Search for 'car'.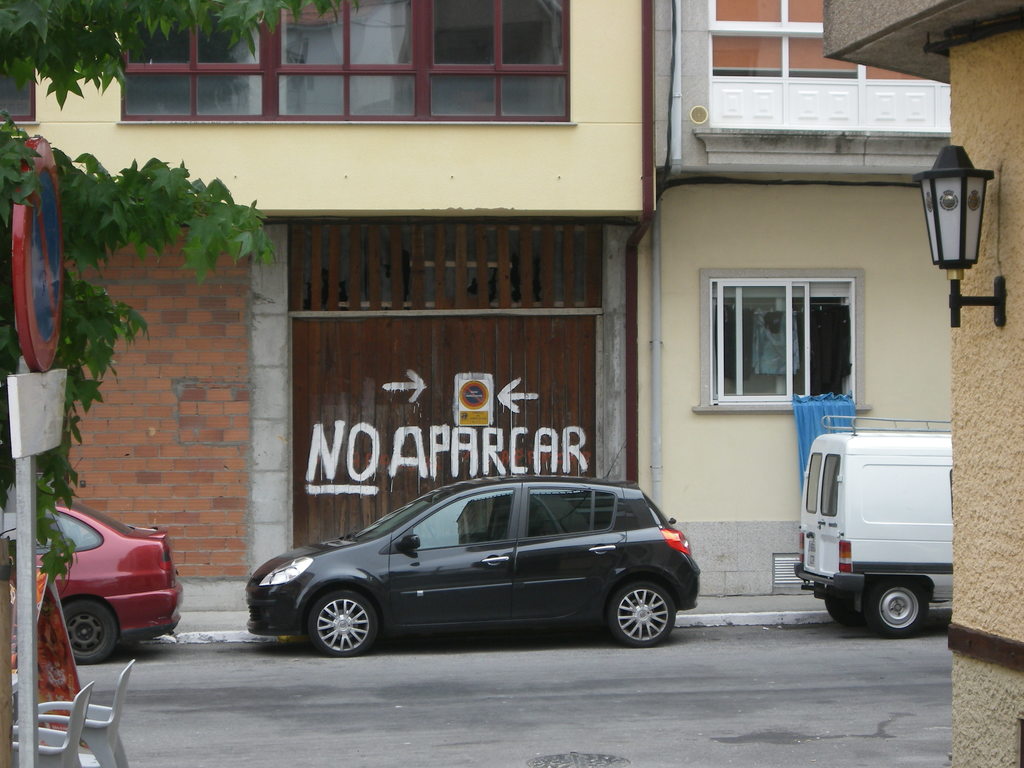
Found at bbox=[34, 460, 184, 662].
